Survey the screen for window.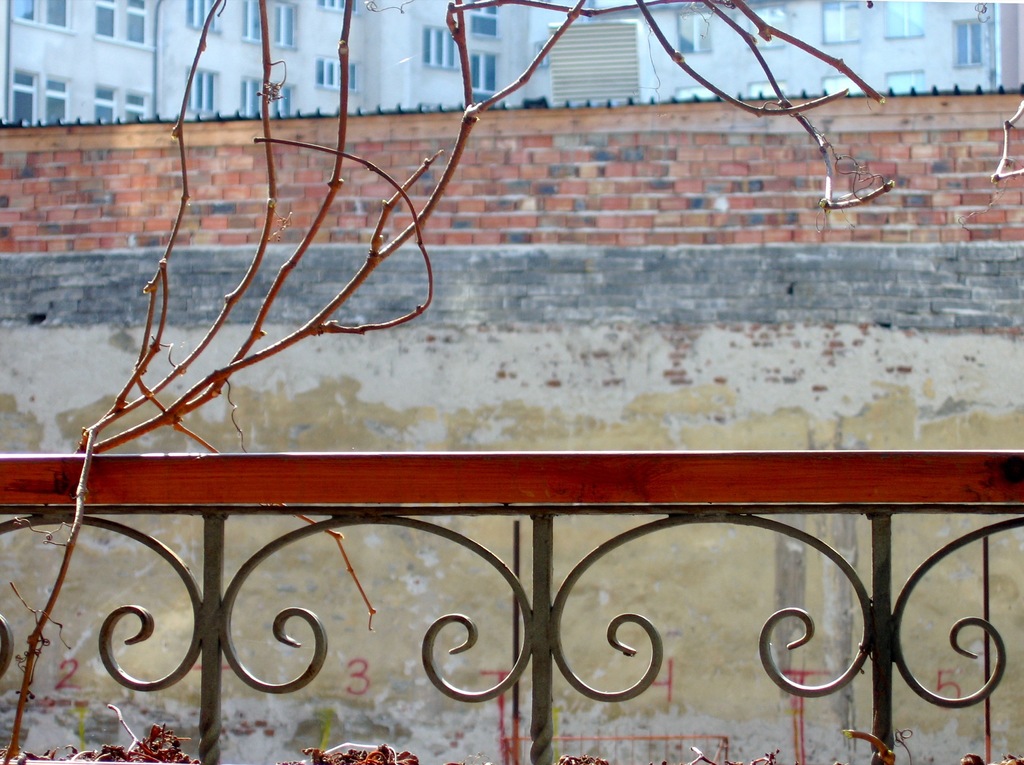
Survey found: region(321, 0, 358, 10).
